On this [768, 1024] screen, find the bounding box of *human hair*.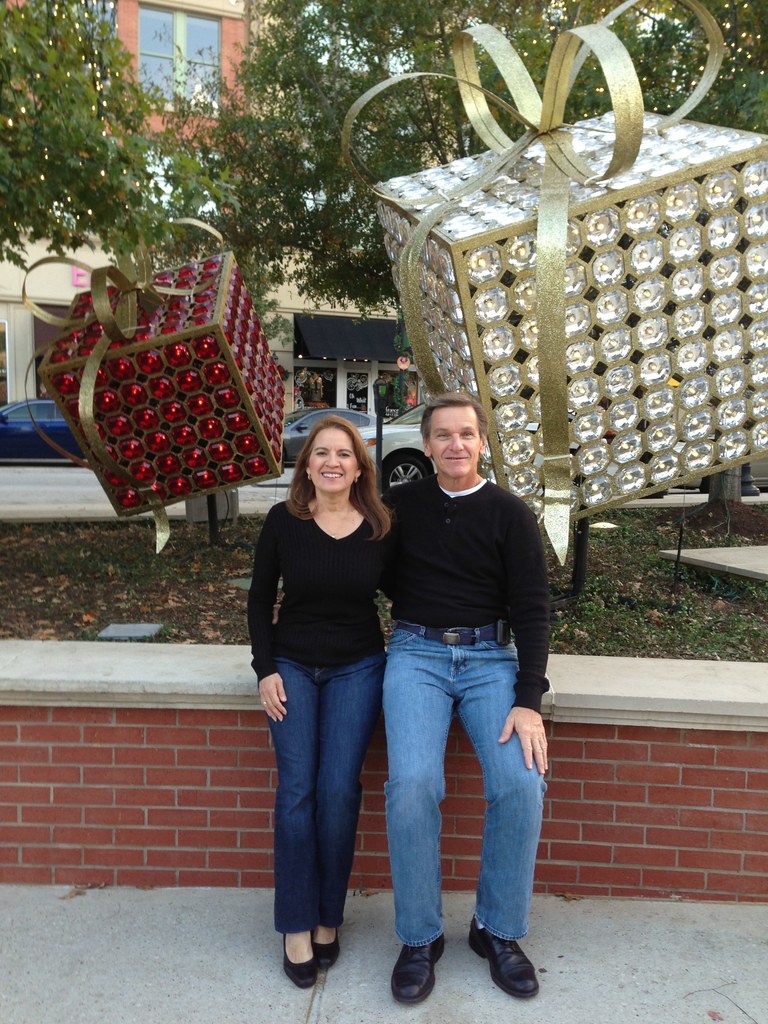
Bounding box: <region>422, 392, 486, 440</region>.
